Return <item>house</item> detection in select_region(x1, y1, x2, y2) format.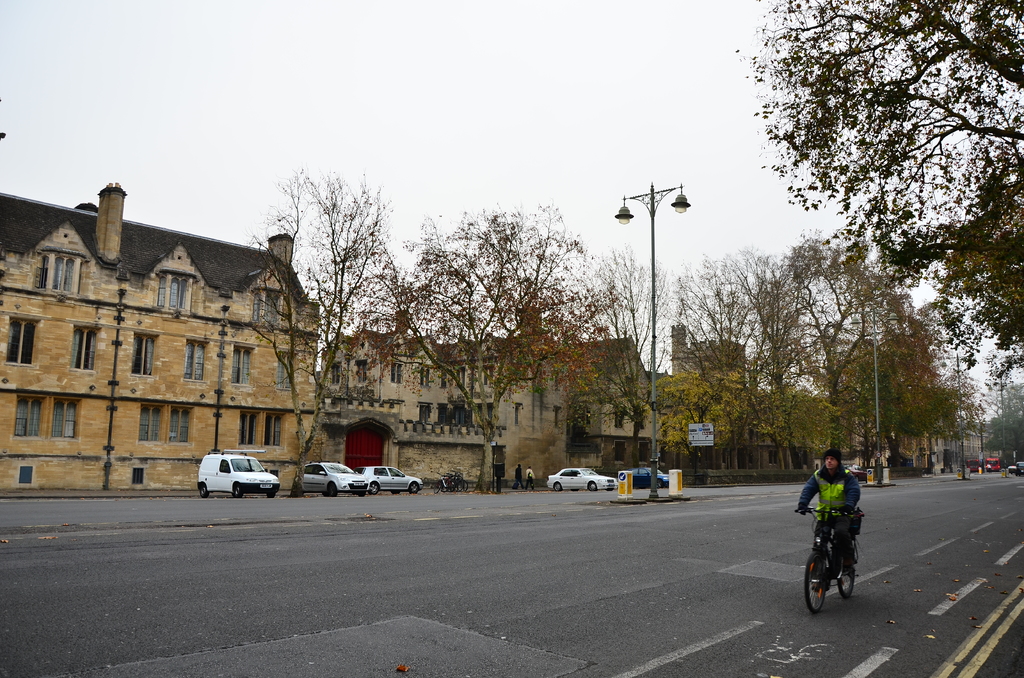
select_region(749, 386, 822, 469).
